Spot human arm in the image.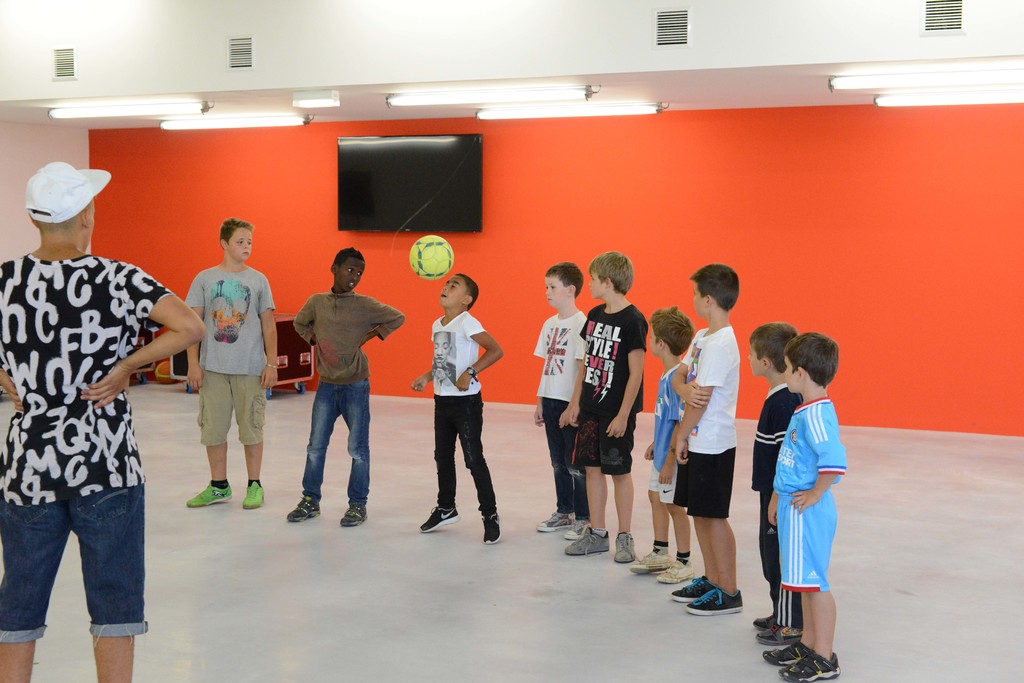
human arm found at (259, 271, 280, 390).
